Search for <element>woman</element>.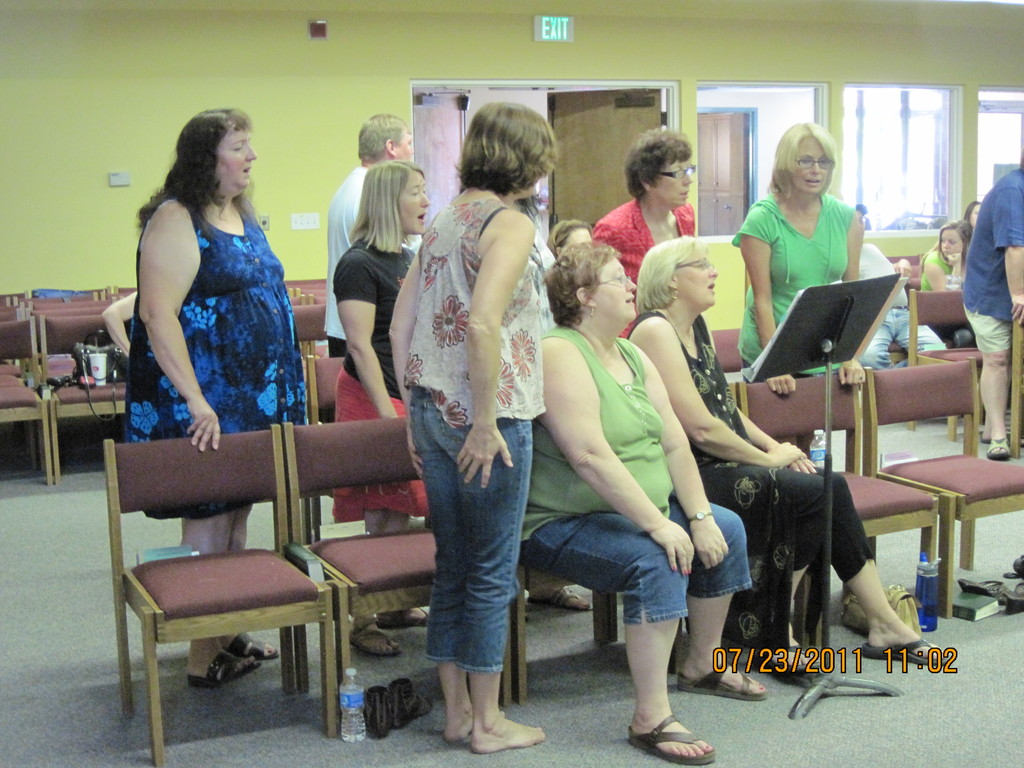
Found at [619, 237, 955, 685].
